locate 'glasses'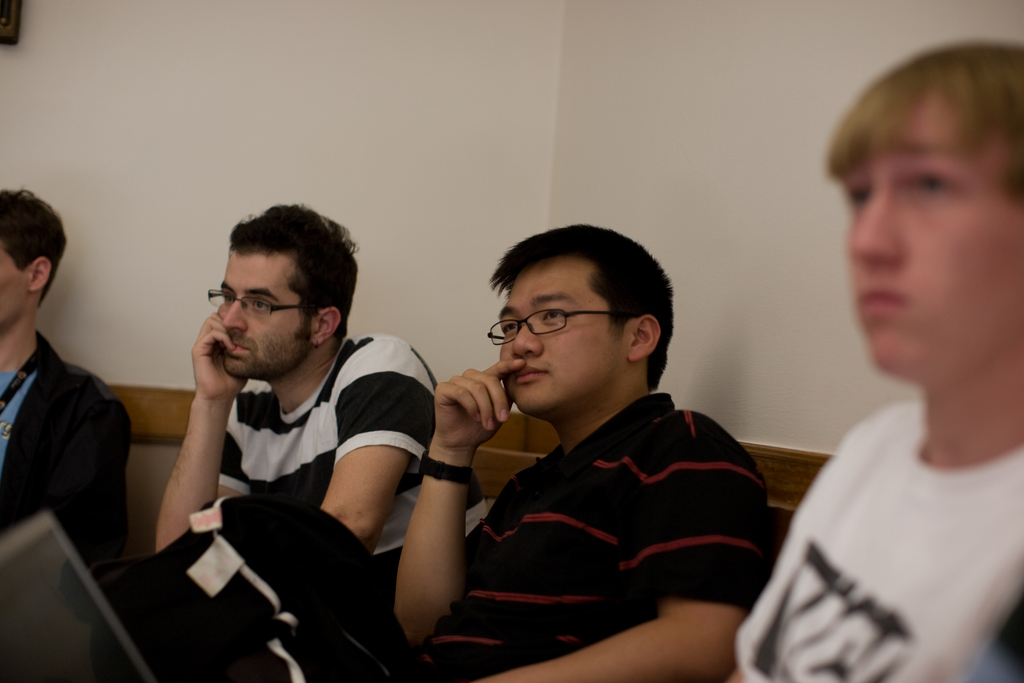
bbox=(485, 306, 622, 336)
